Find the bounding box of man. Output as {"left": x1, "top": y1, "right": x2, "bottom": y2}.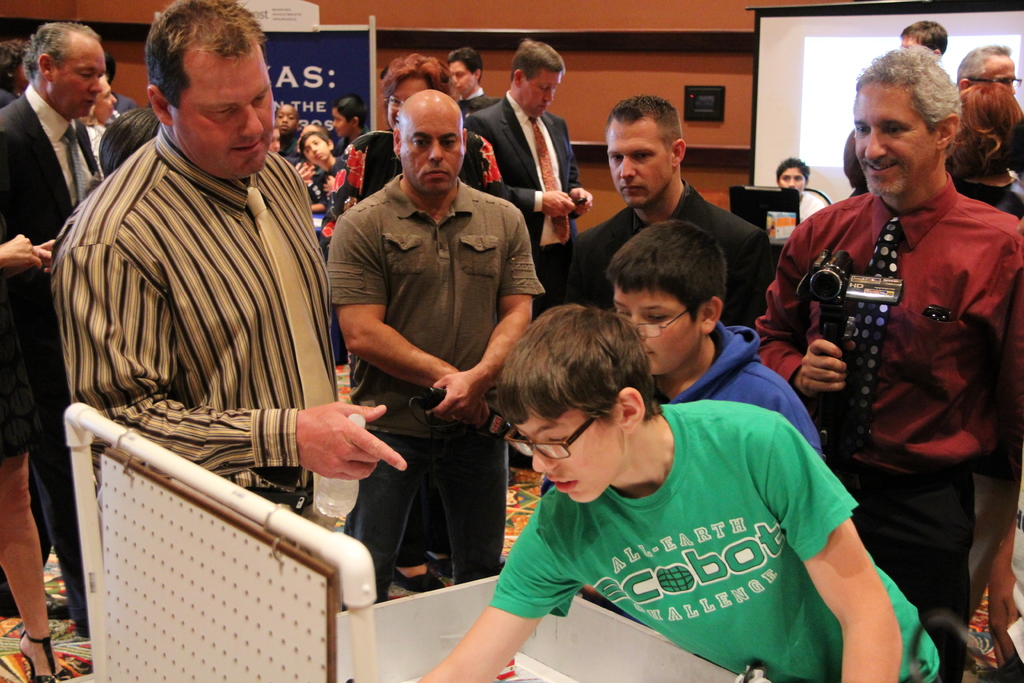
{"left": 329, "top": 88, "right": 541, "bottom": 600}.
